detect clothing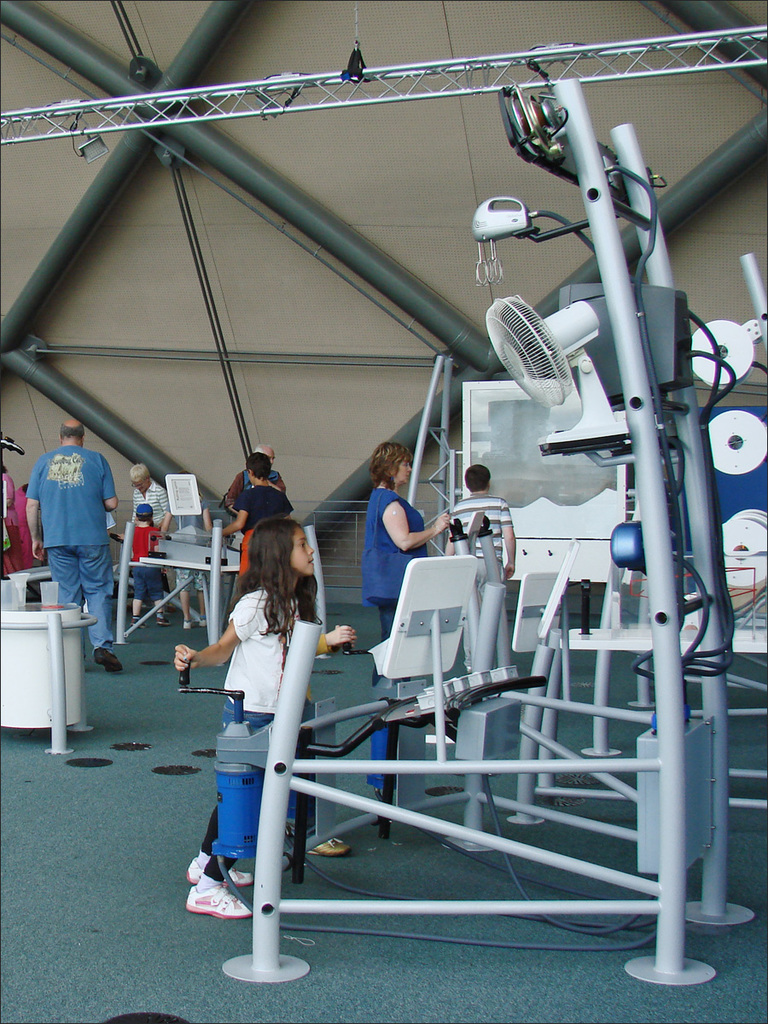
Rect(374, 489, 446, 789)
